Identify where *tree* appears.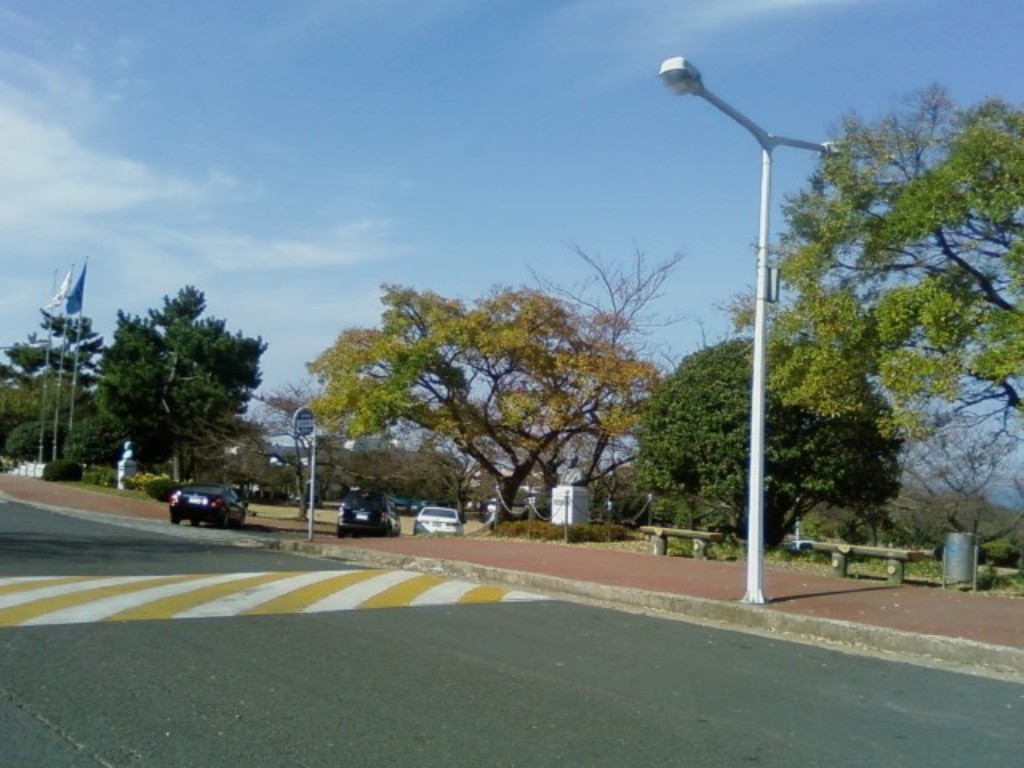
Appears at box(2, 293, 117, 485).
